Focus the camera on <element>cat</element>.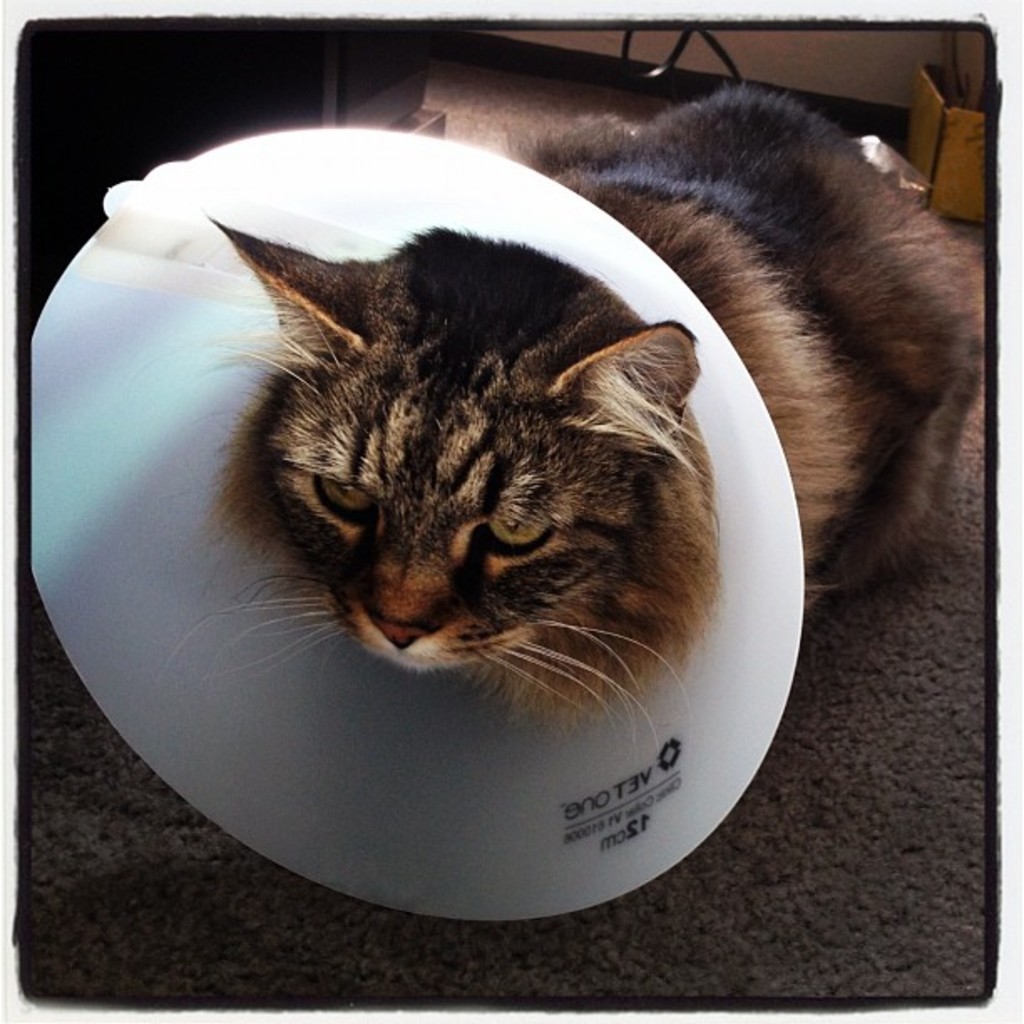
Focus region: crop(169, 77, 980, 751).
